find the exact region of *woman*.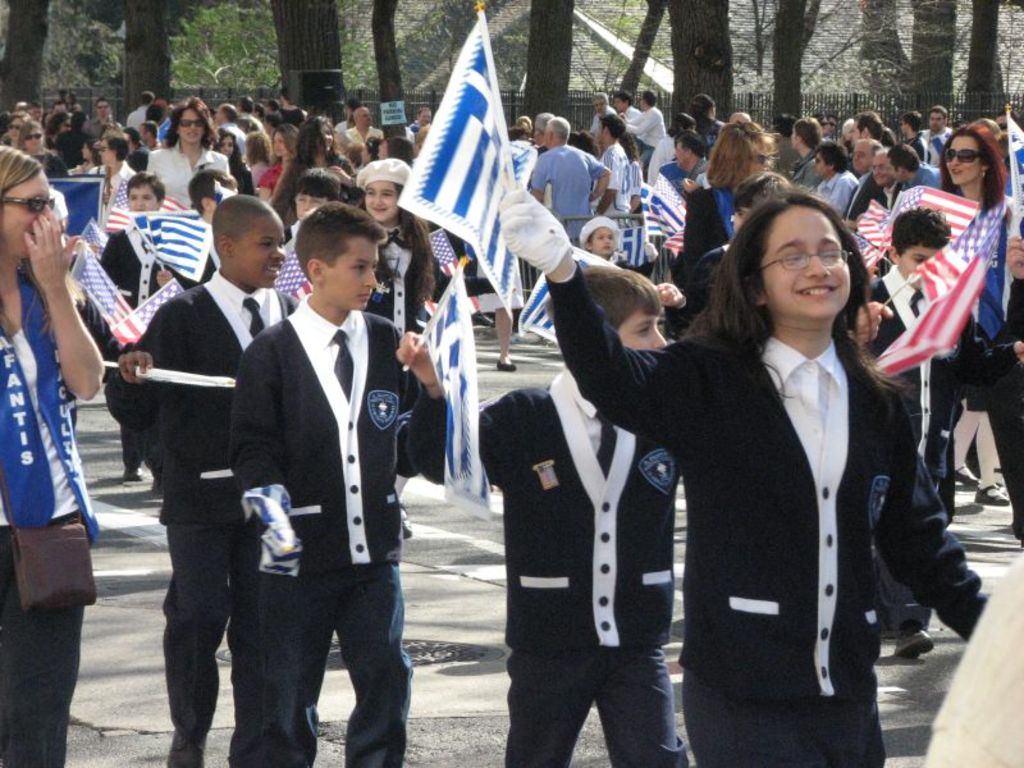
Exact region: rect(257, 125, 287, 195).
